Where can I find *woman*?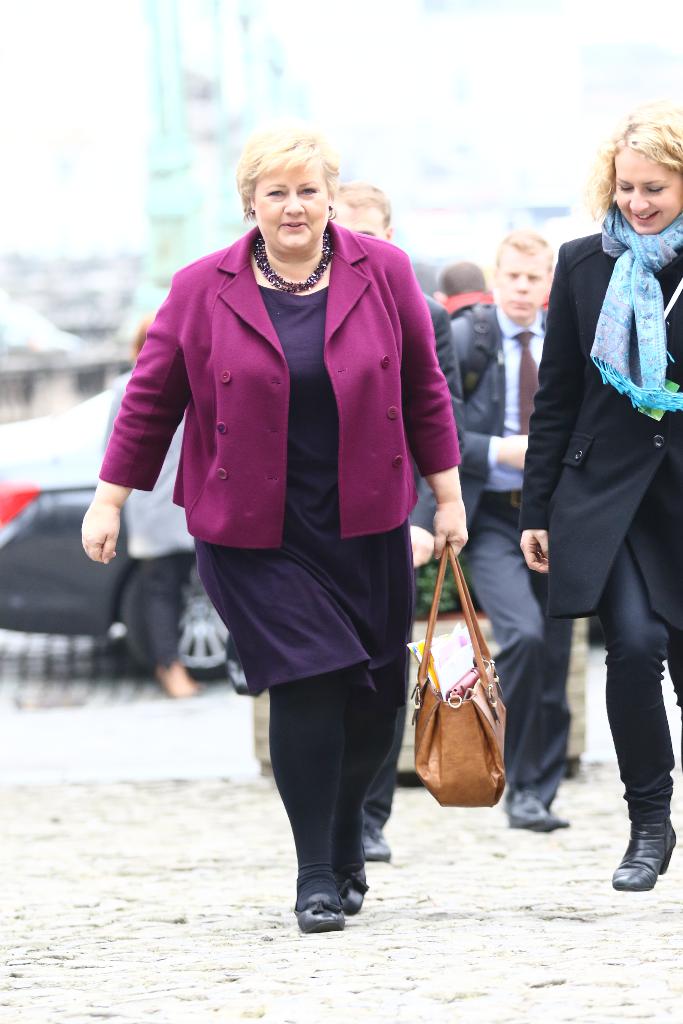
You can find it at {"left": 114, "top": 132, "right": 476, "bottom": 914}.
